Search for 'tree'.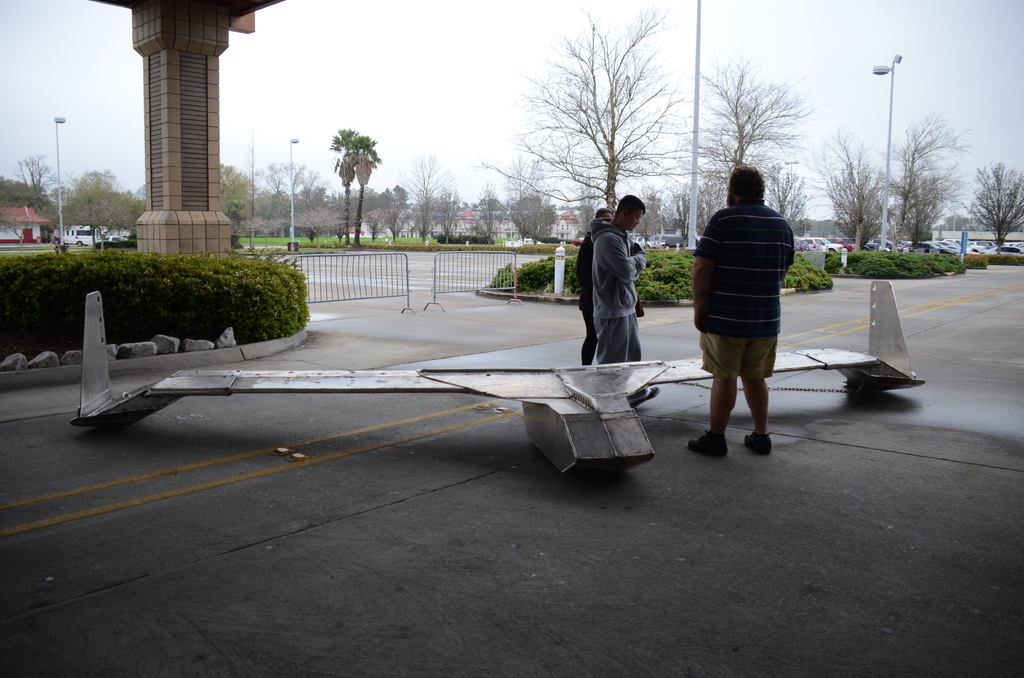
Found at box=[671, 60, 797, 215].
